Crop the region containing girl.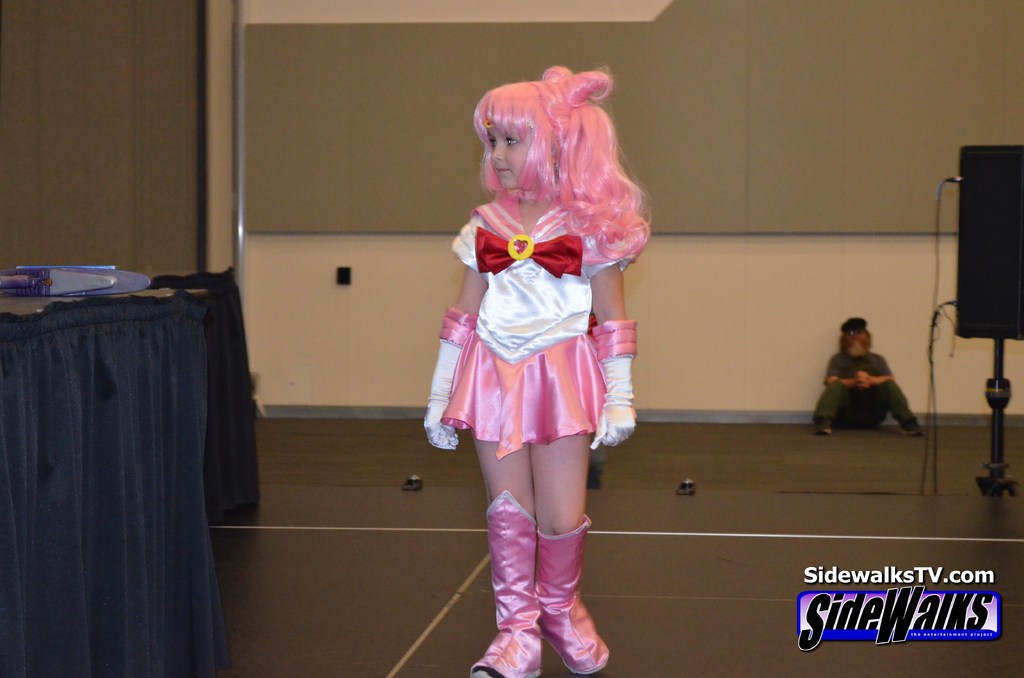
Crop region: bbox=(415, 64, 649, 675).
